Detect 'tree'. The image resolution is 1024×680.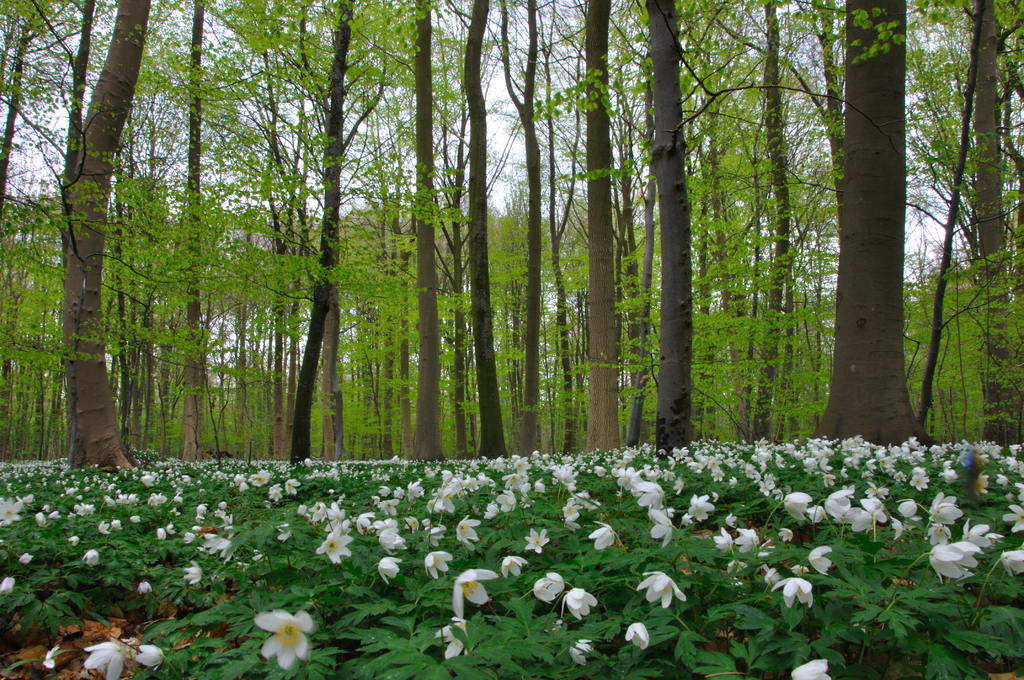
(838, 0, 932, 448).
